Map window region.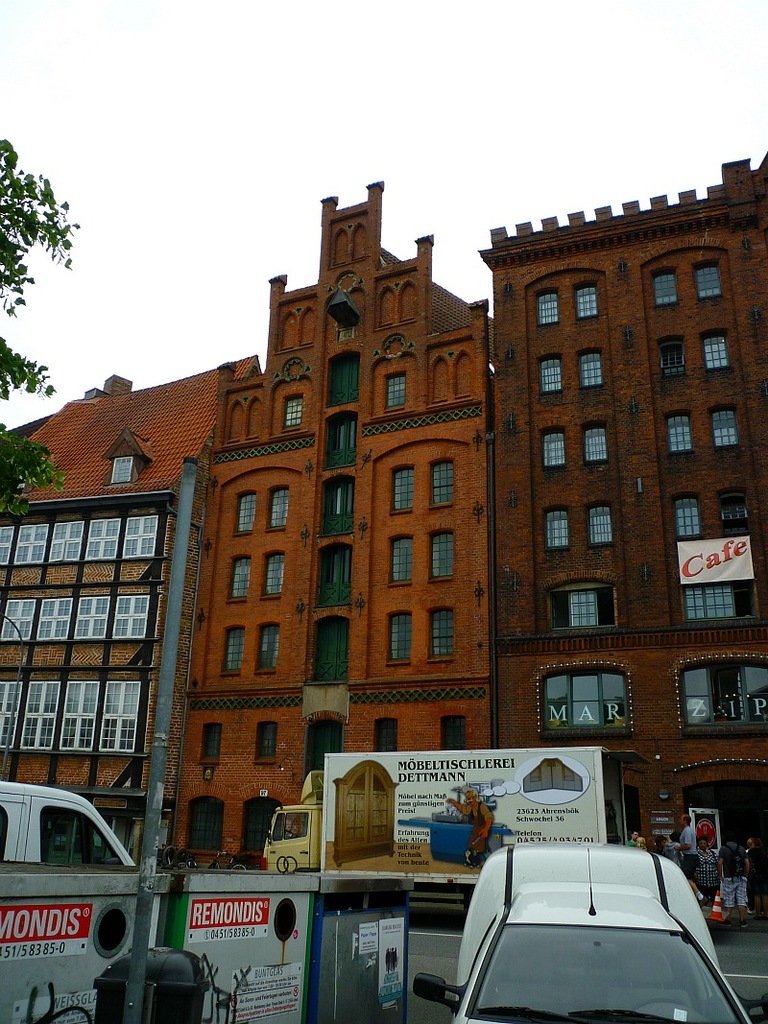
Mapped to left=582, top=424, right=609, bottom=462.
